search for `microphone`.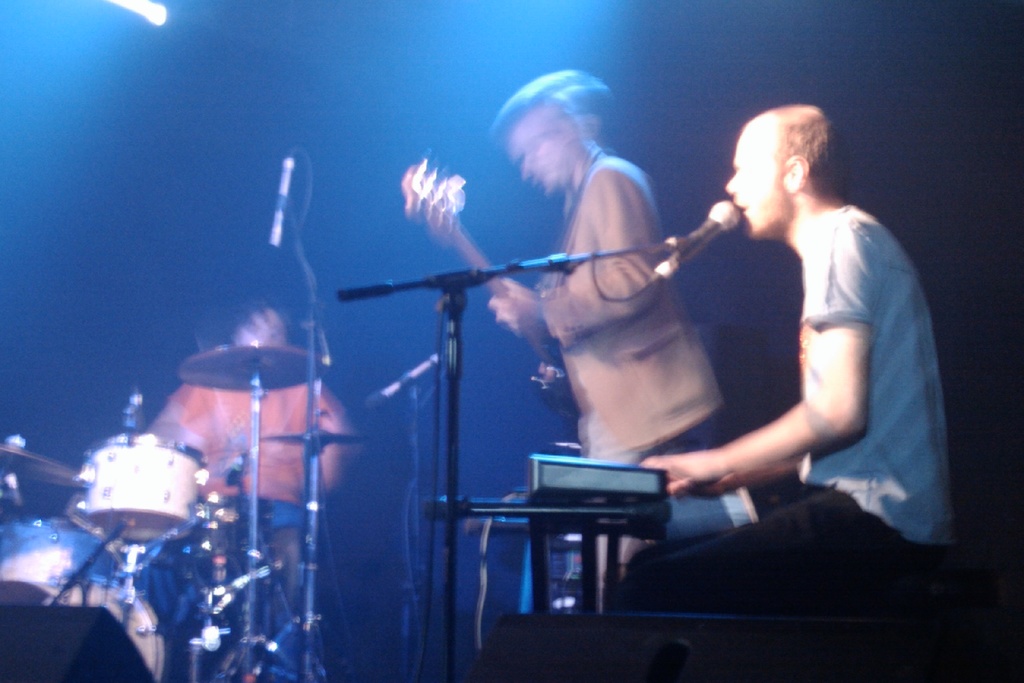
Found at [662,193,759,265].
